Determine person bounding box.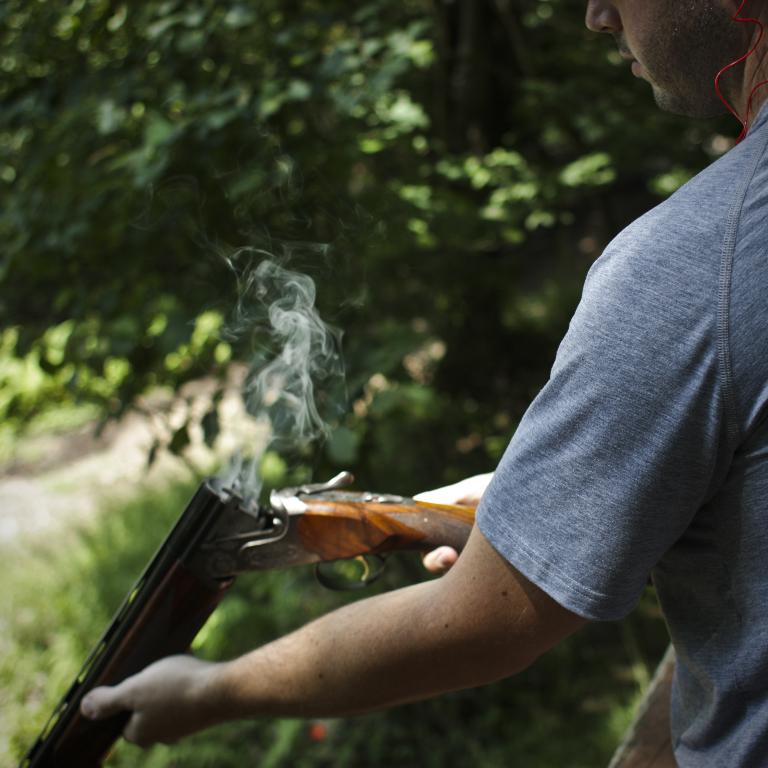
Determined: Rect(79, 0, 767, 767).
